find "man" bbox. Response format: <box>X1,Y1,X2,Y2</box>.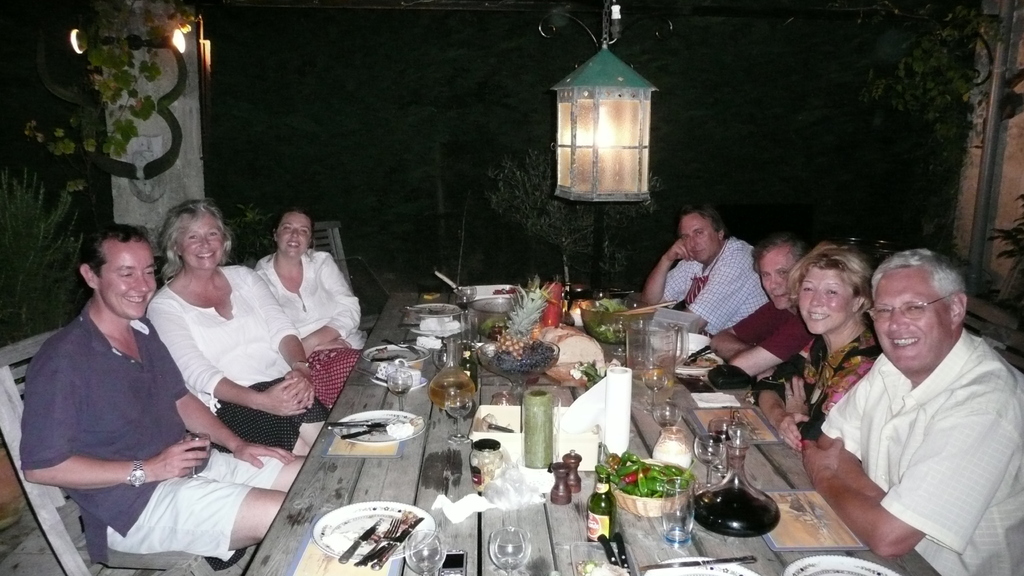
<box>707,234,824,383</box>.
